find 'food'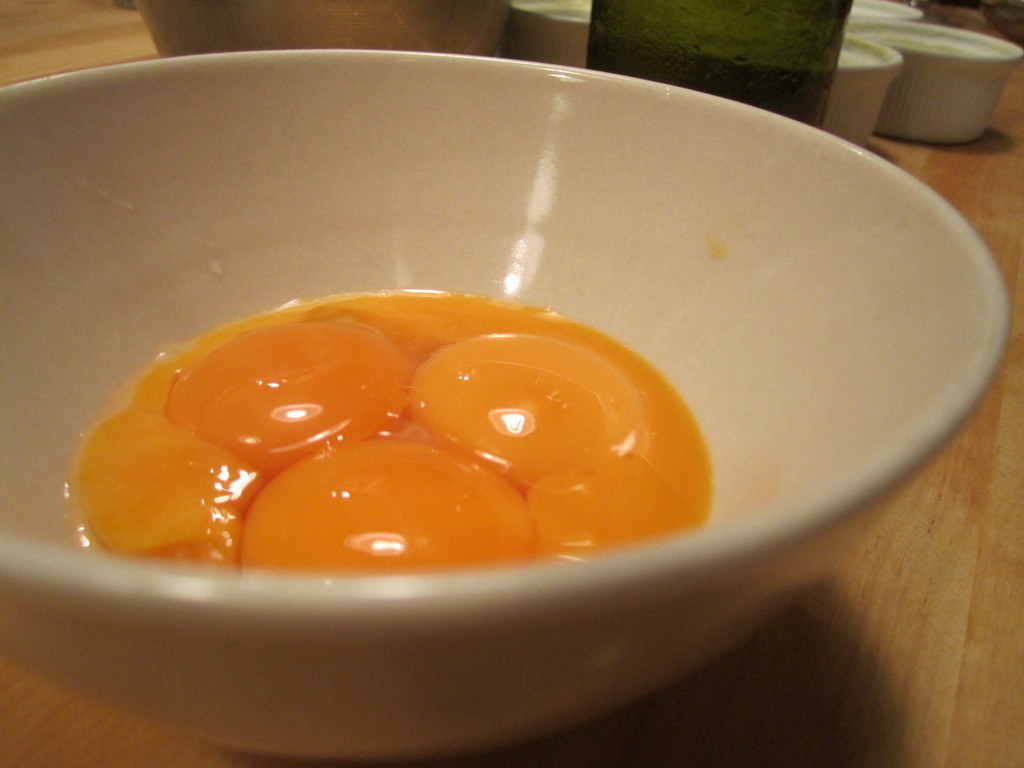
[left=841, top=44, right=888, bottom=68]
